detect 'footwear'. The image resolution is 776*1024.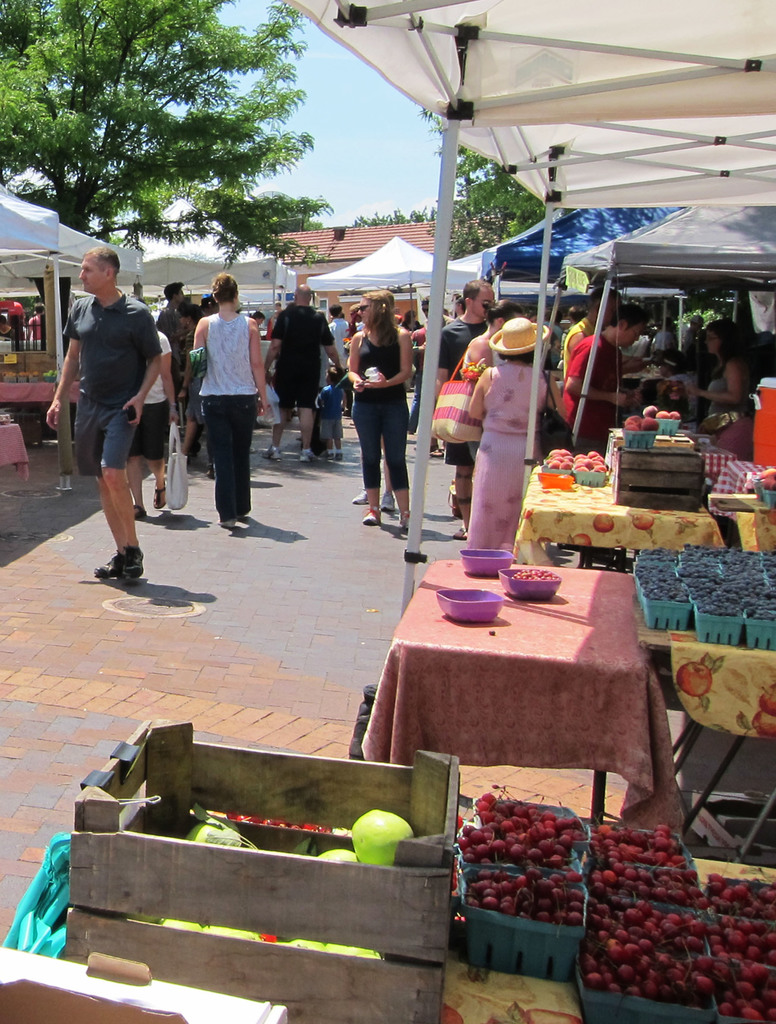
locate(414, 444, 438, 453).
